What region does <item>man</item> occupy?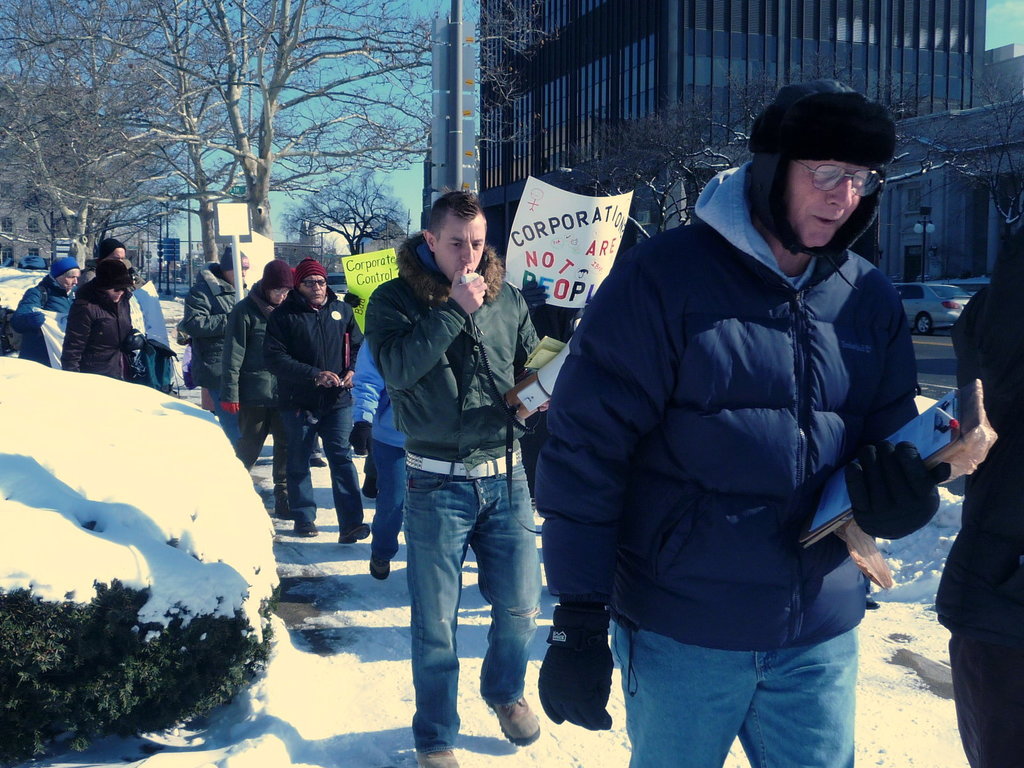
178 239 252 415.
